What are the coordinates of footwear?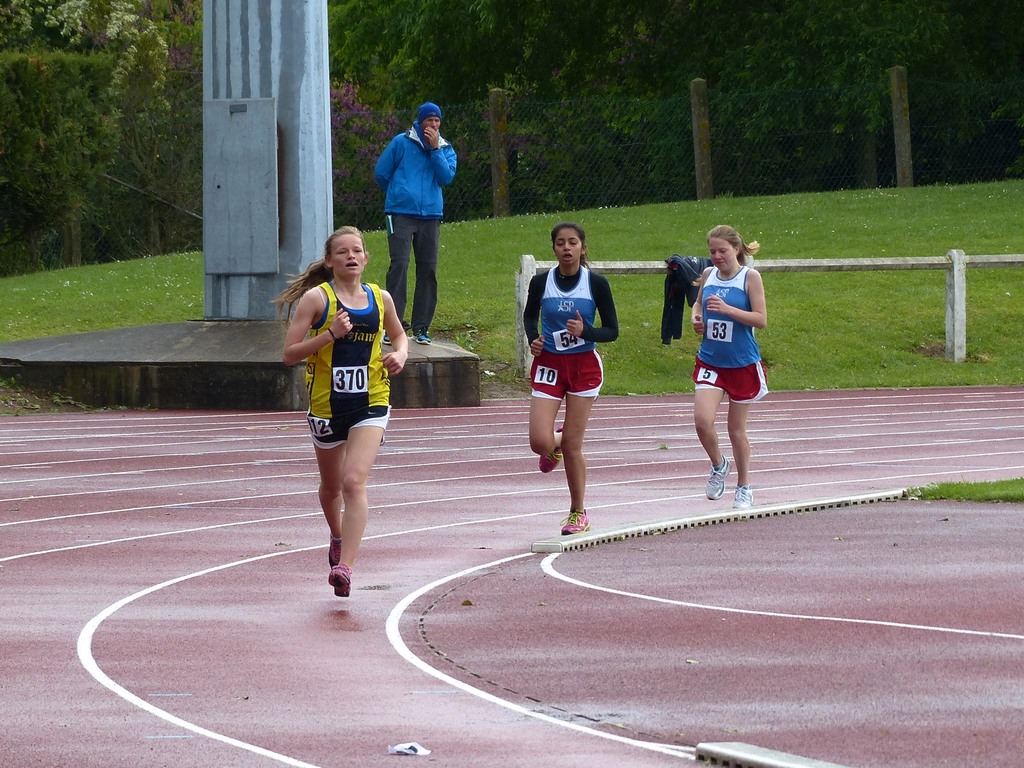
383 334 395 347.
